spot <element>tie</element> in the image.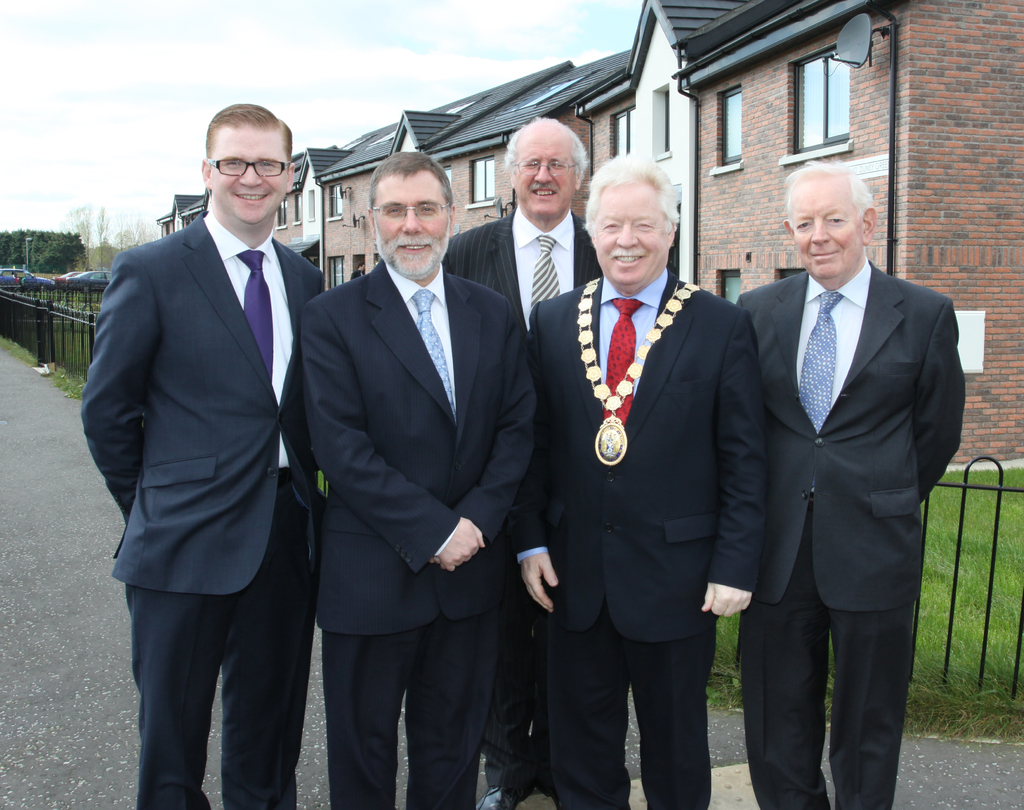
<element>tie</element> found at 528, 233, 563, 310.
